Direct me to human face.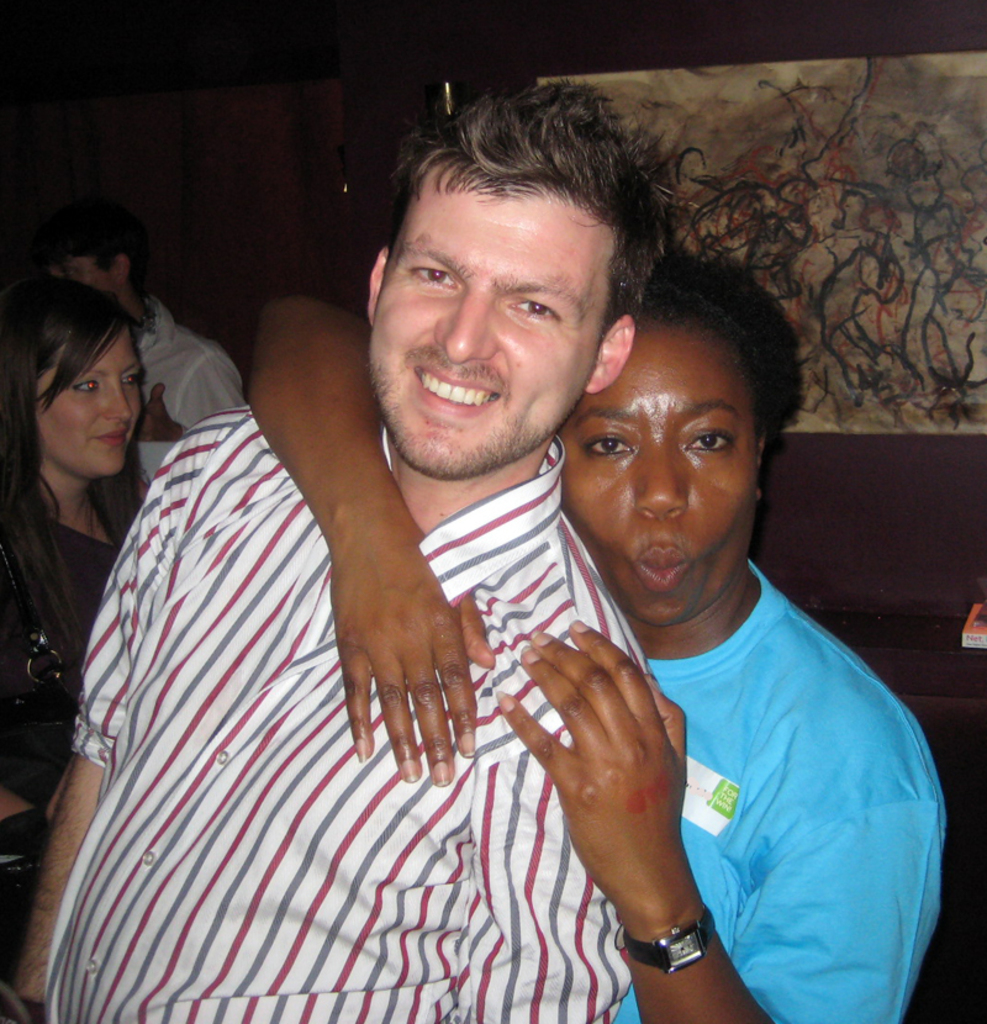
Direction: box(373, 154, 611, 480).
